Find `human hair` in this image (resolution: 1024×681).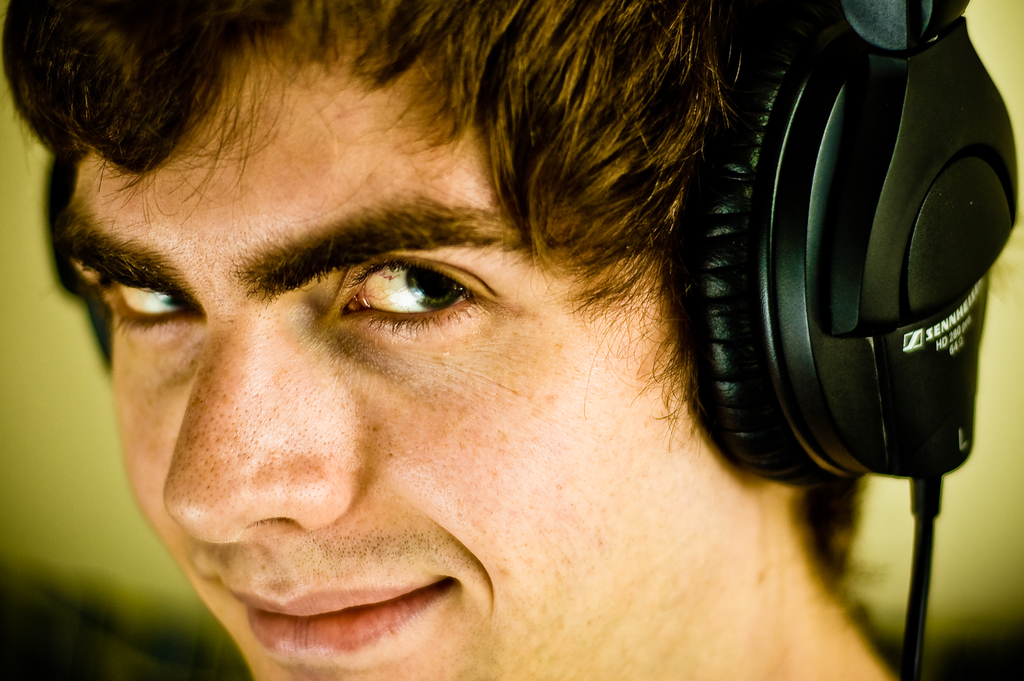
rect(24, 0, 920, 554).
